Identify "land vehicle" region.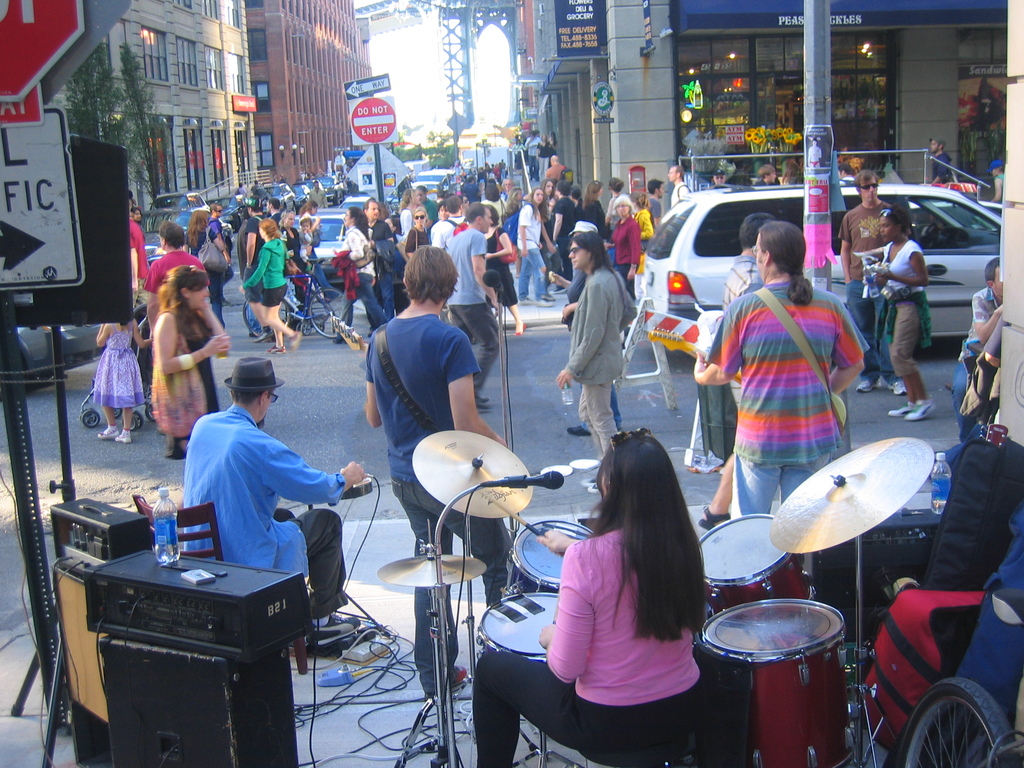
Region: Rect(292, 208, 350, 266).
